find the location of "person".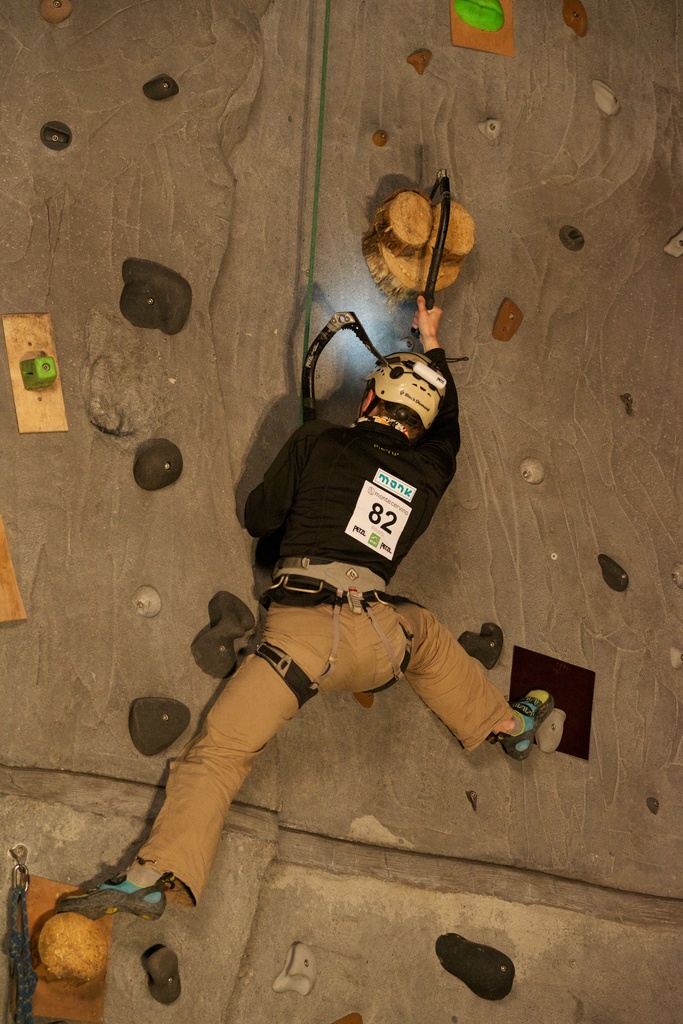
Location: x1=63, y1=277, x2=558, y2=938.
